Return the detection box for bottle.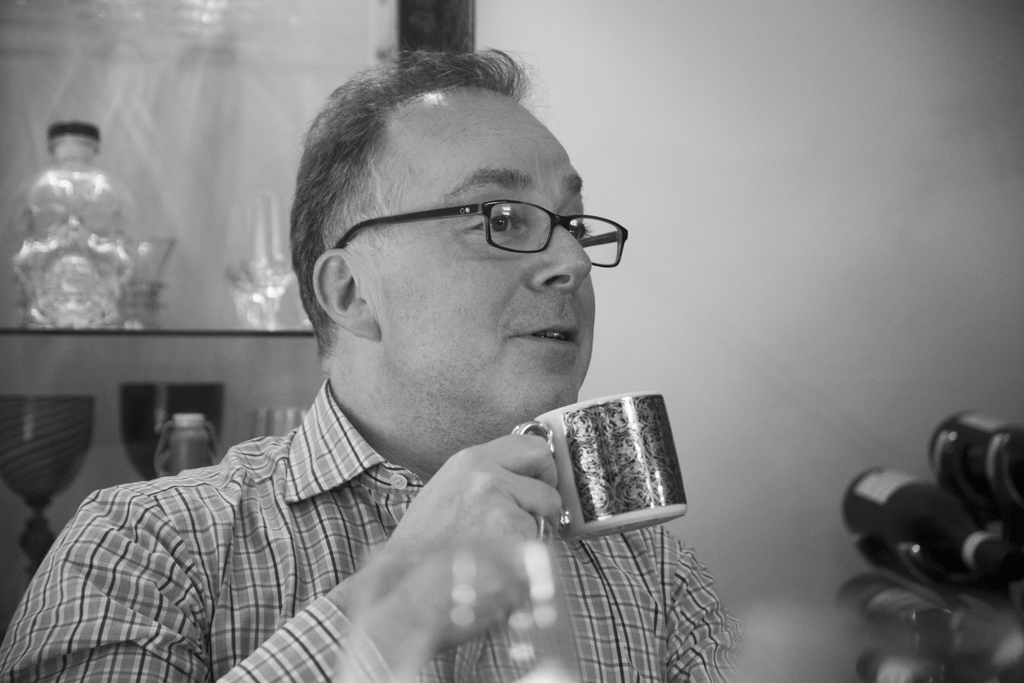
region(930, 409, 1023, 520).
